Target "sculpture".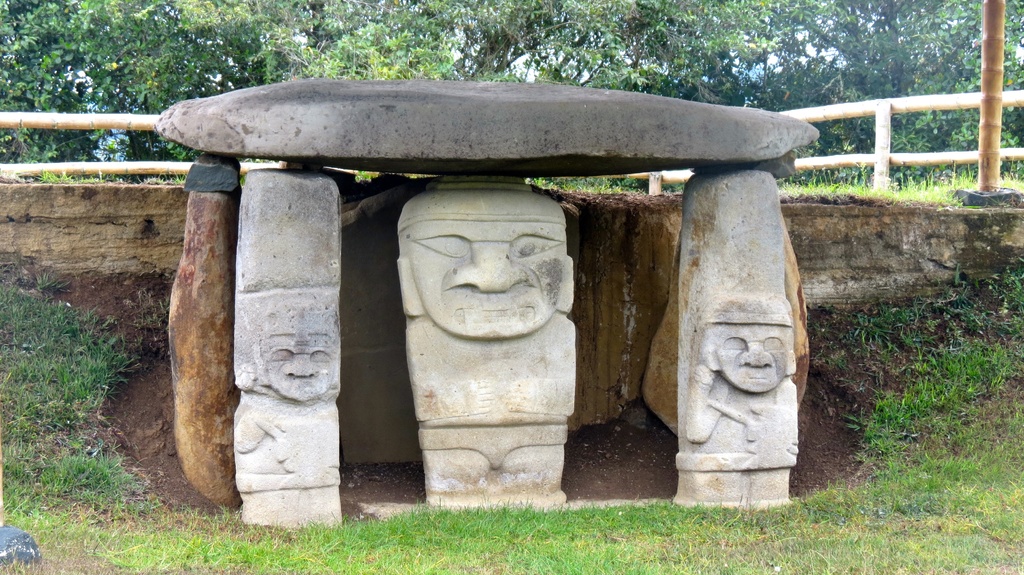
Target region: 234, 173, 362, 538.
